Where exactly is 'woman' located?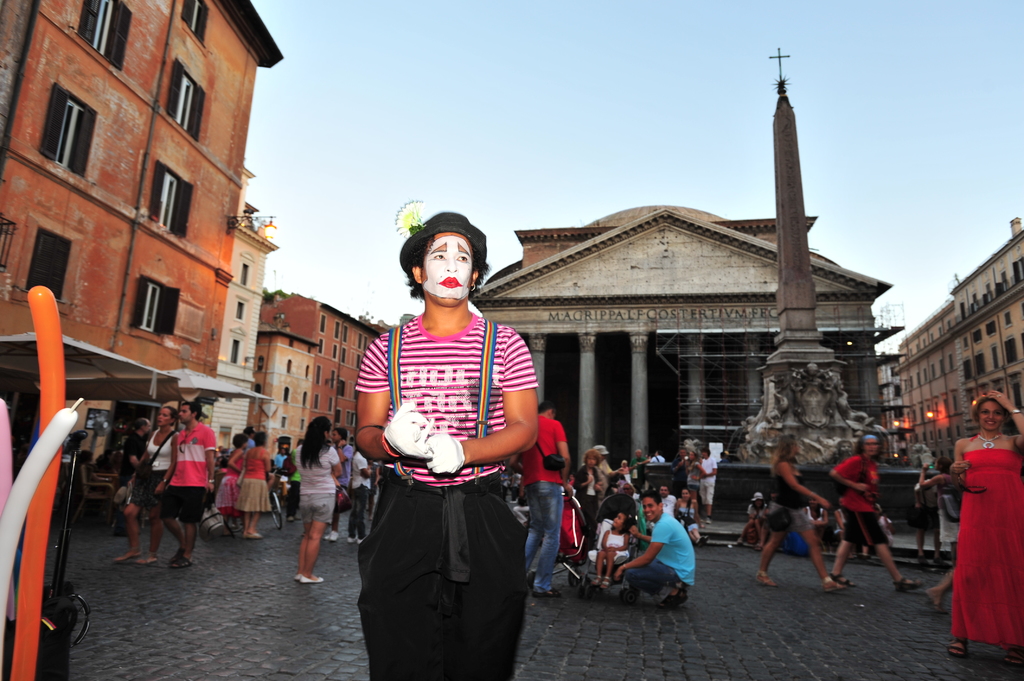
Its bounding box is [x1=113, y1=406, x2=176, y2=562].
